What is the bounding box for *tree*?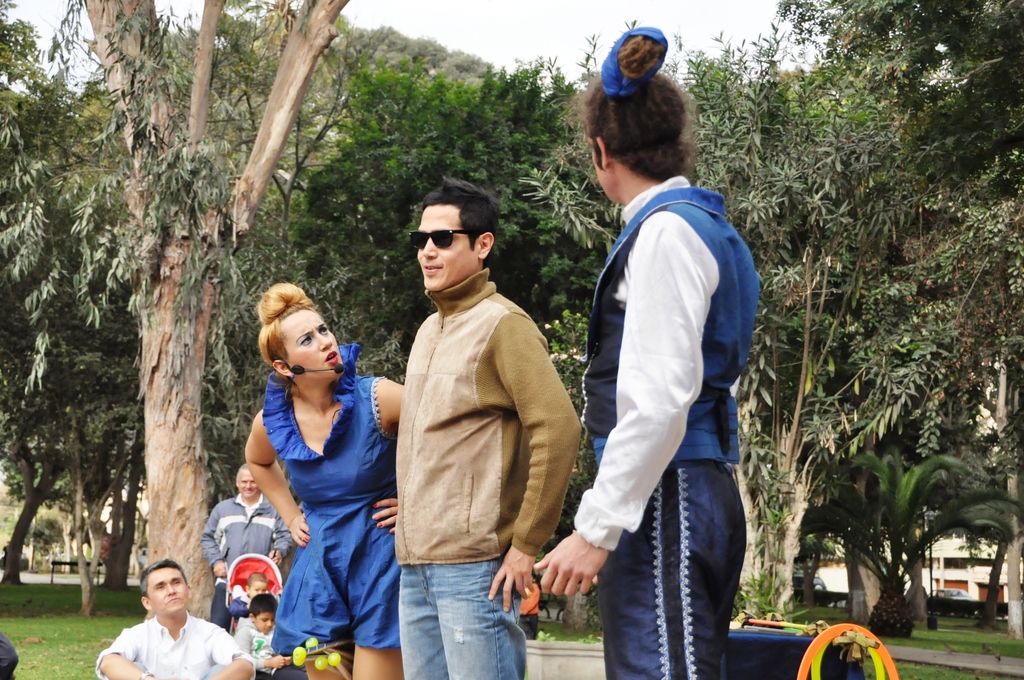
[104, 419, 150, 587].
